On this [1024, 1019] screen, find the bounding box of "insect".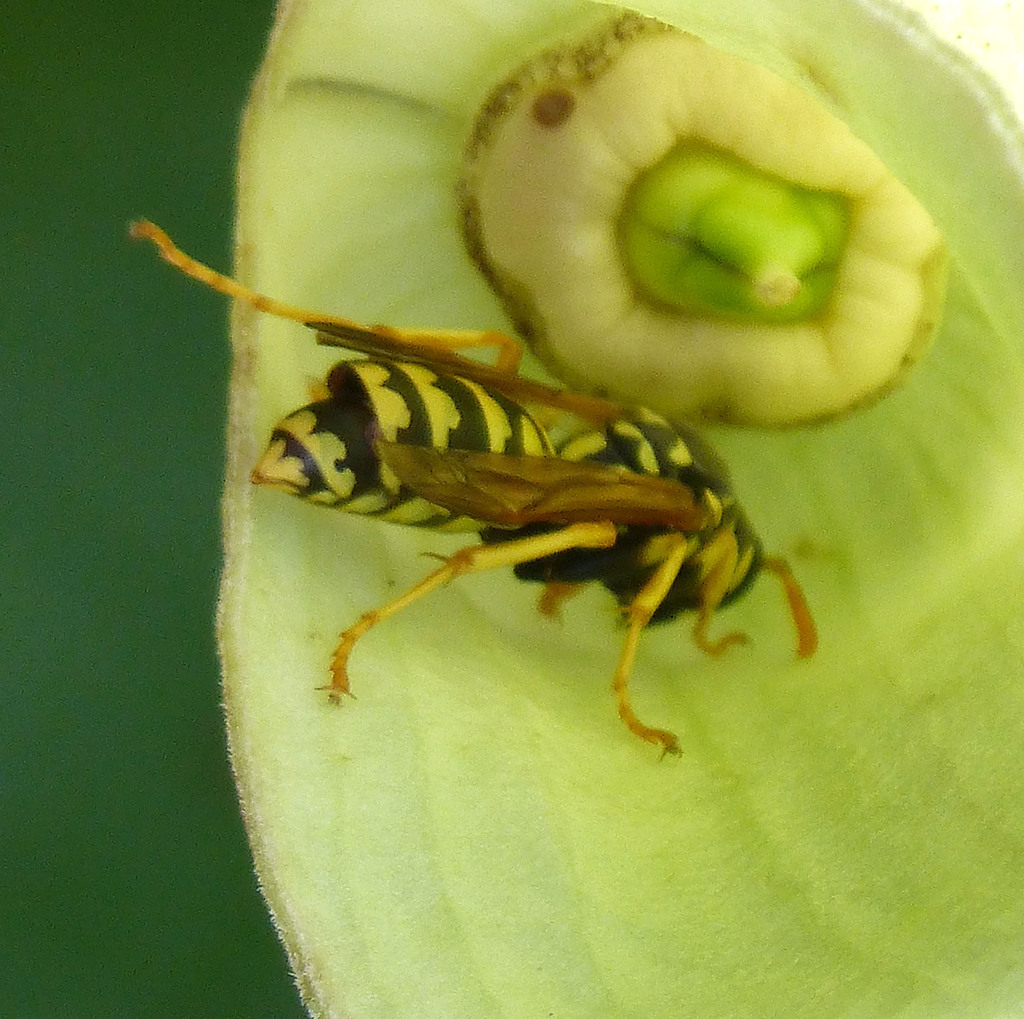
Bounding box: x1=123 y1=213 x2=821 y2=766.
